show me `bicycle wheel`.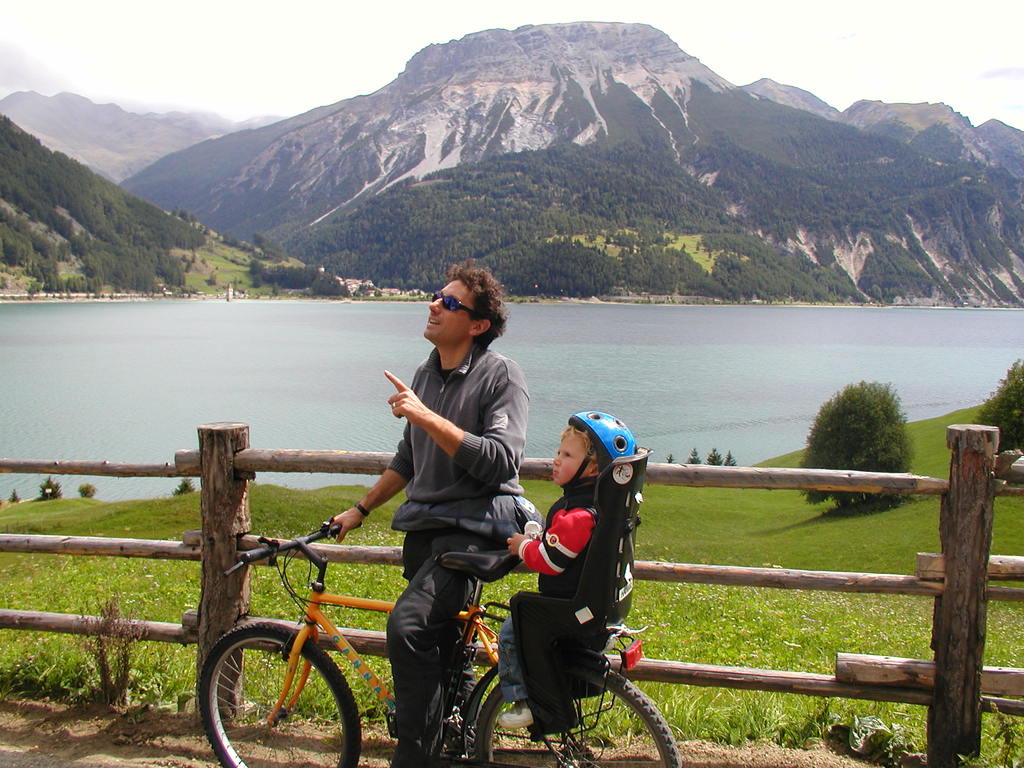
`bicycle wheel` is here: [x1=461, y1=651, x2=684, y2=762].
